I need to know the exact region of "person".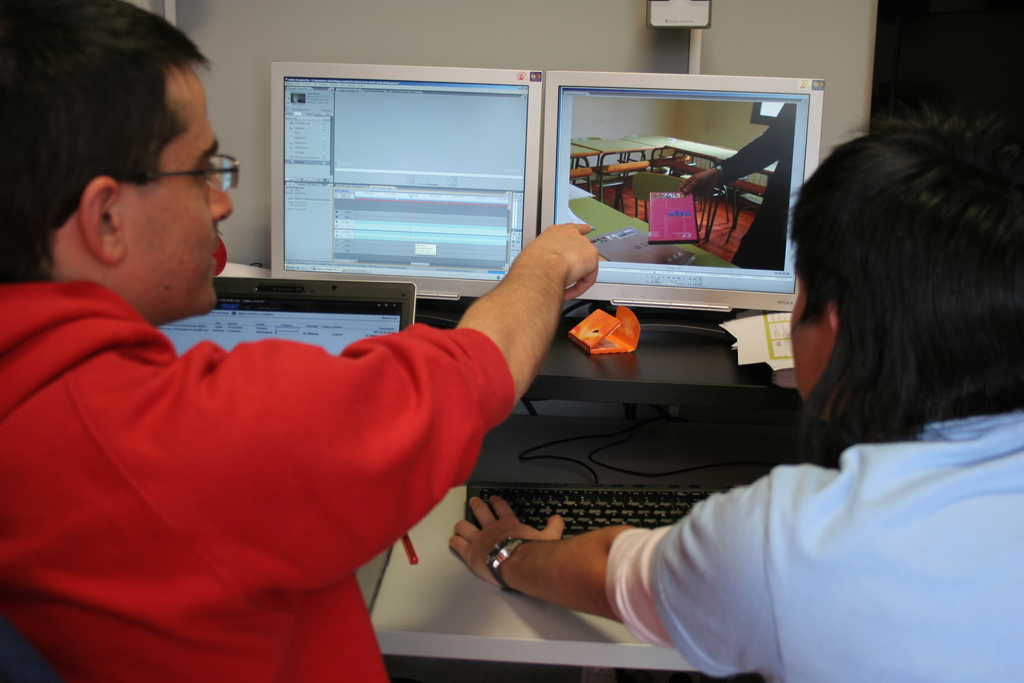
Region: pyautogui.locateOnScreen(0, 0, 598, 682).
